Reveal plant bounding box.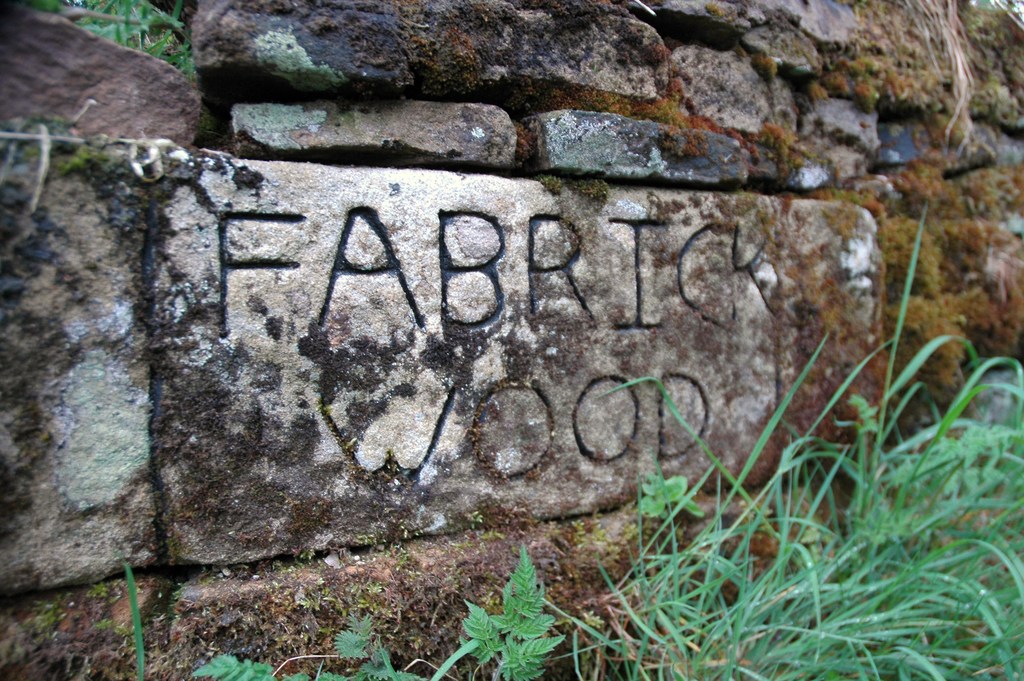
Revealed: (left=28, top=0, right=202, bottom=79).
